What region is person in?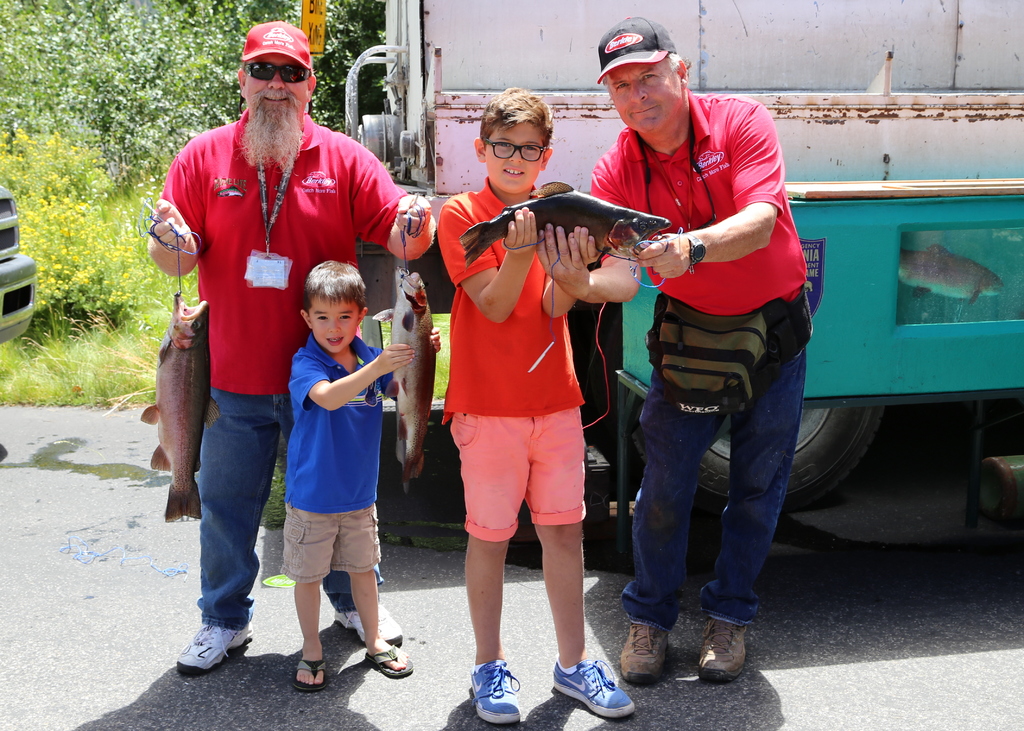
rect(284, 262, 410, 688).
